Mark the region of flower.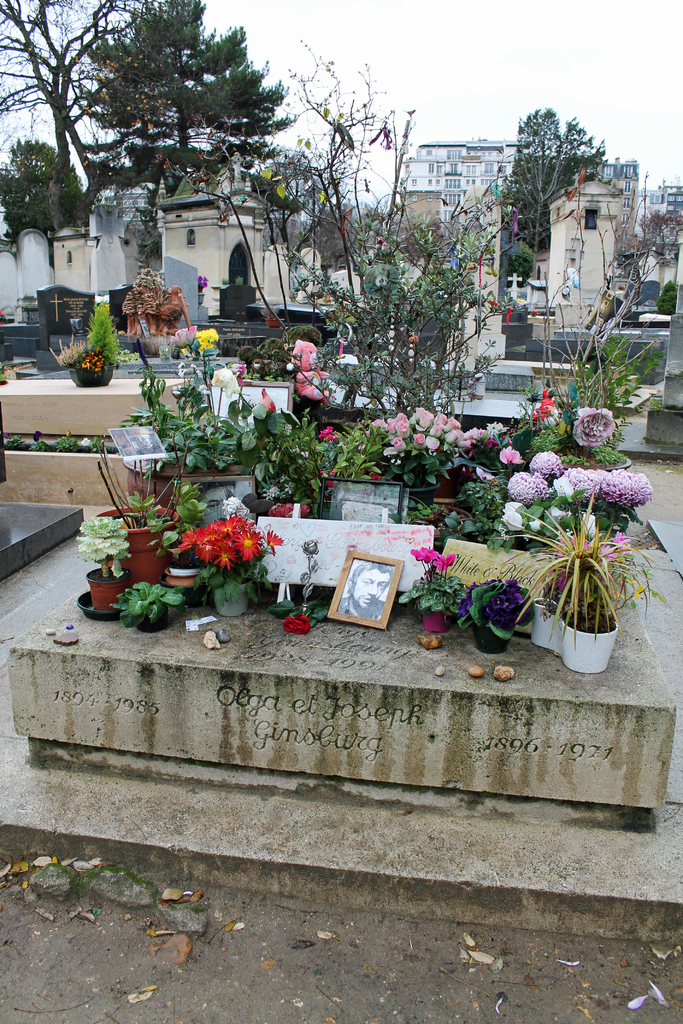
Region: detection(506, 465, 547, 500).
